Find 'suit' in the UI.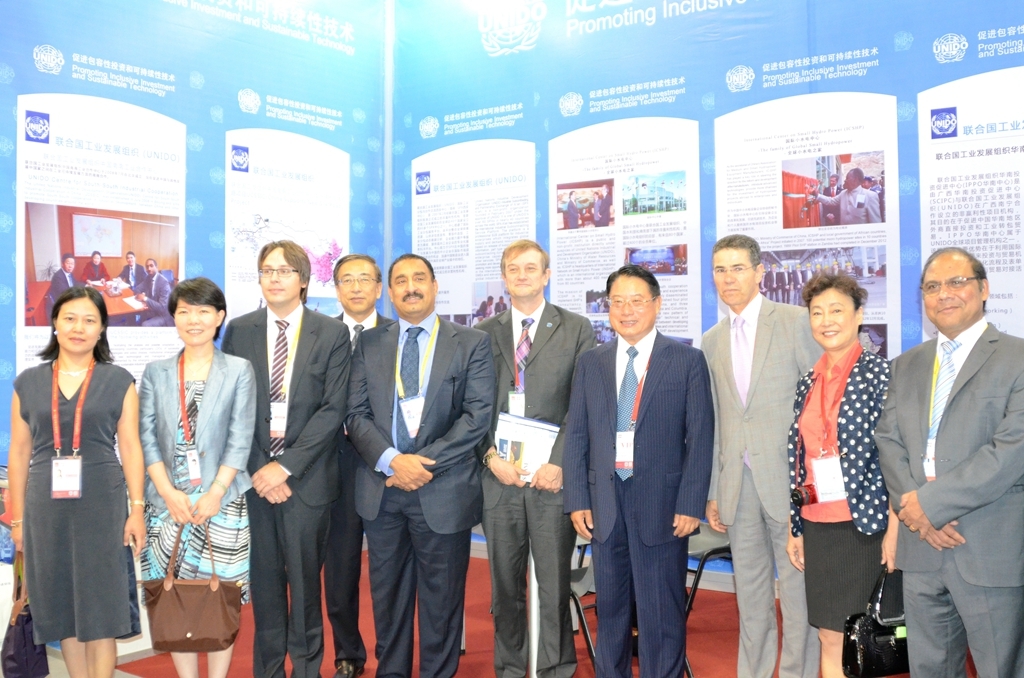
UI element at (566,336,717,677).
